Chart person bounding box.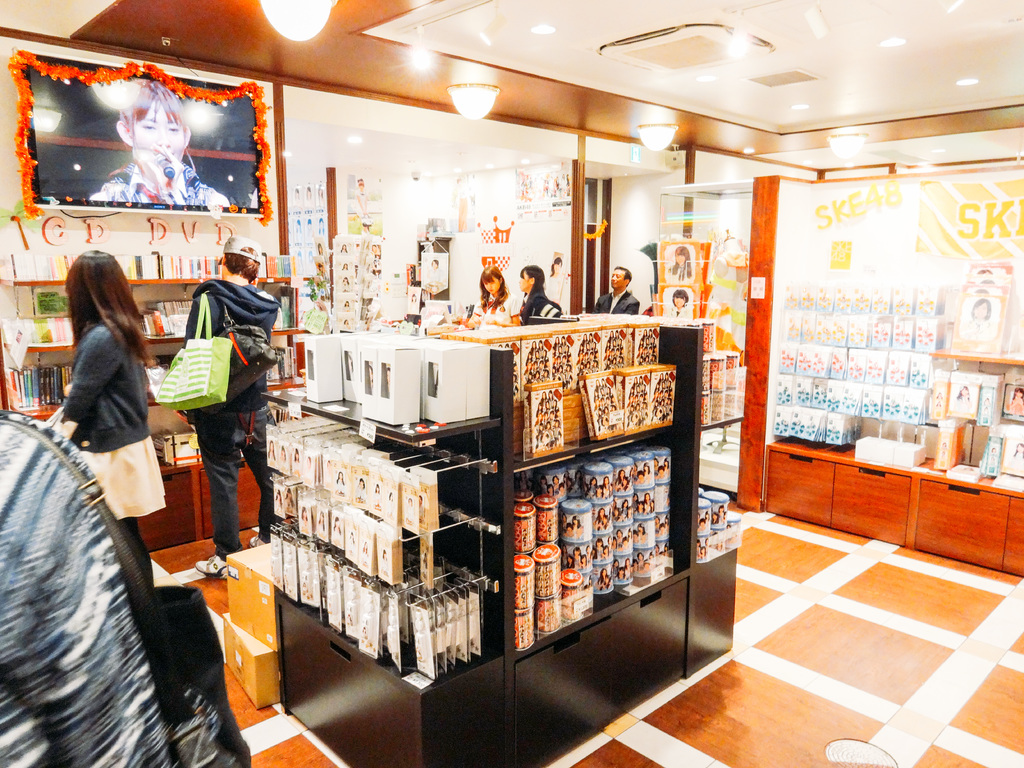
Charted: [left=954, top=383, right=972, bottom=414].
